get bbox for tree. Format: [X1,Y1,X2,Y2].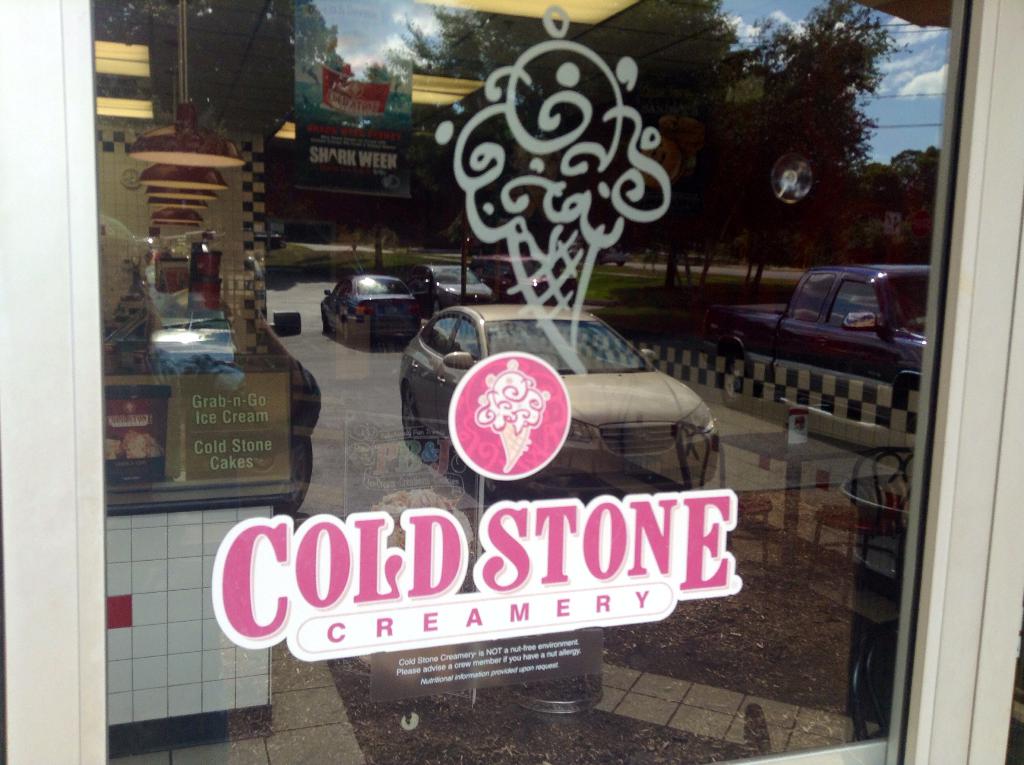
[370,0,902,311].
